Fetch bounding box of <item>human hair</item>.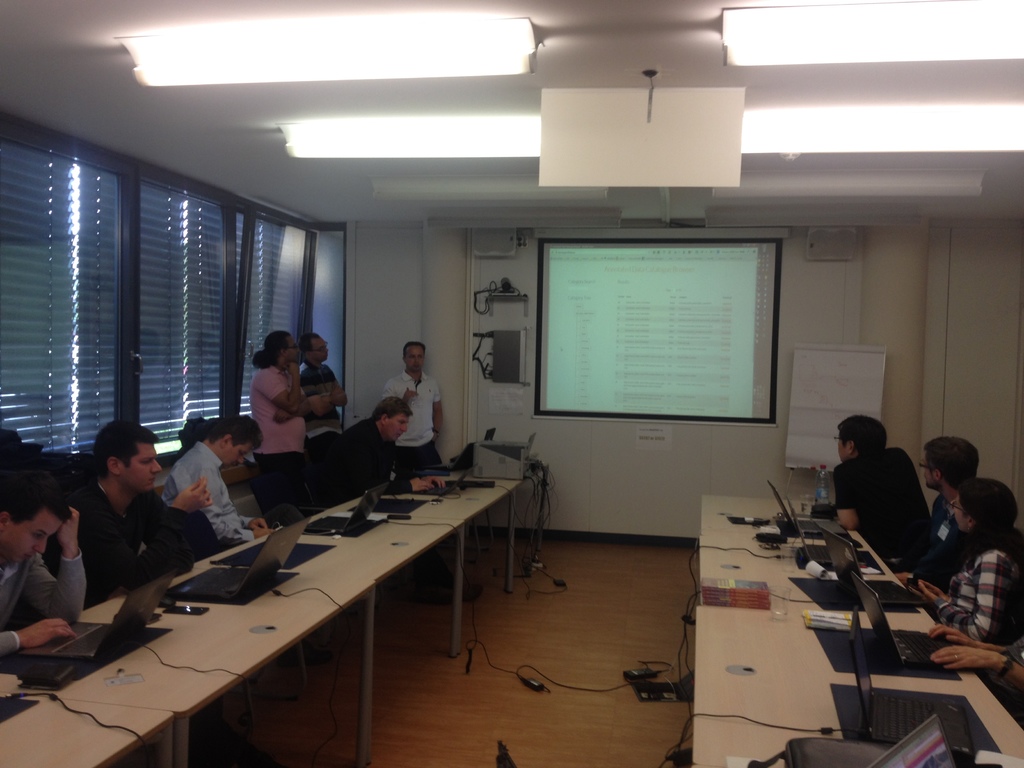
Bbox: (left=924, top=436, right=979, bottom=486).
